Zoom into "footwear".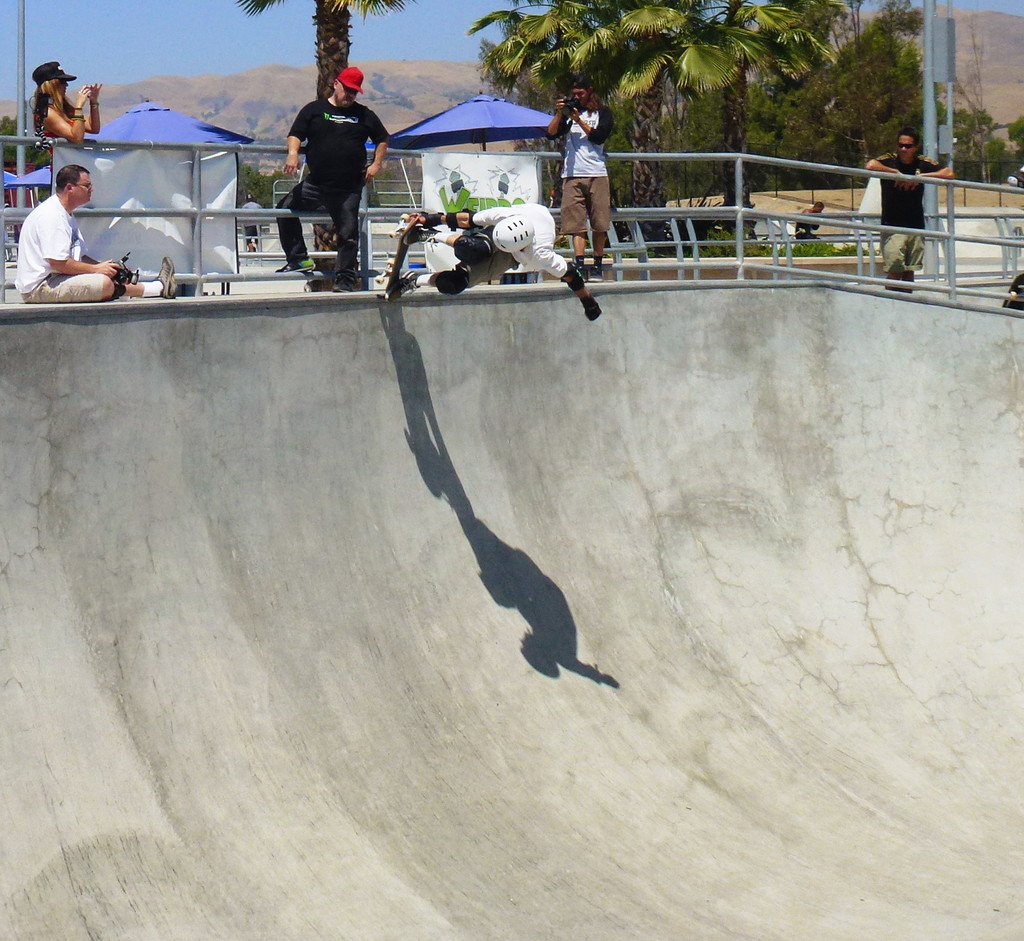
Zoom target: <region>588, 267, 605, 283</region>.
